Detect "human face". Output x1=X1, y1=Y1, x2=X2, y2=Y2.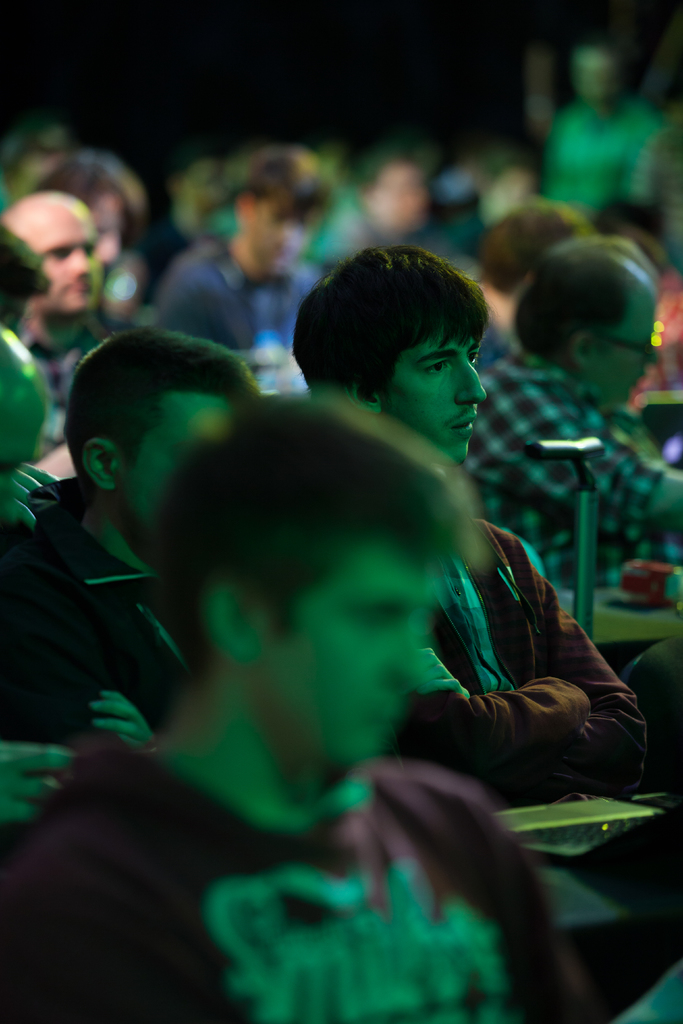
x1=601, y1=269, x2=662, y2=405.
